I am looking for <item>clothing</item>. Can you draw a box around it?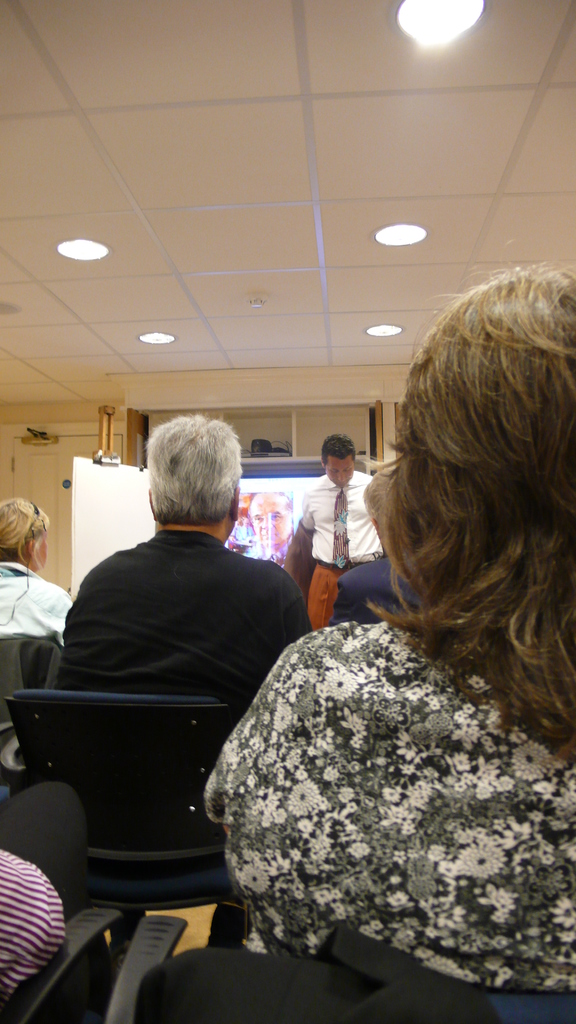
Sure, the bounding box is 0, 777, 87, 1010.
